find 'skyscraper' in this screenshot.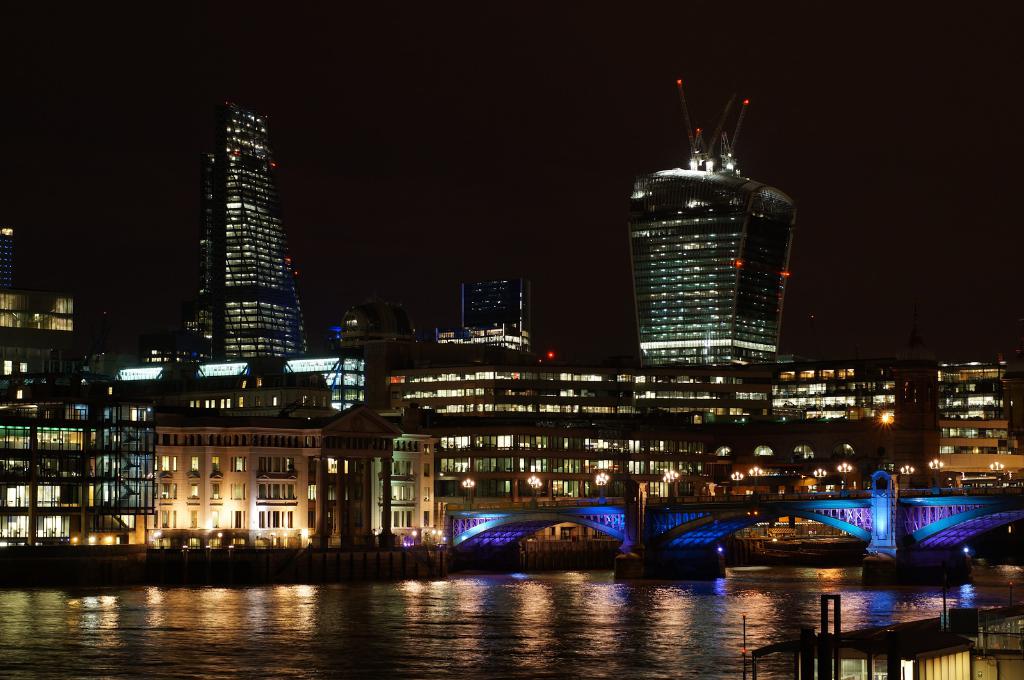
The bounding box for 'skyscraper' is [x1=159, y1=89, x2=310, y2=372].
